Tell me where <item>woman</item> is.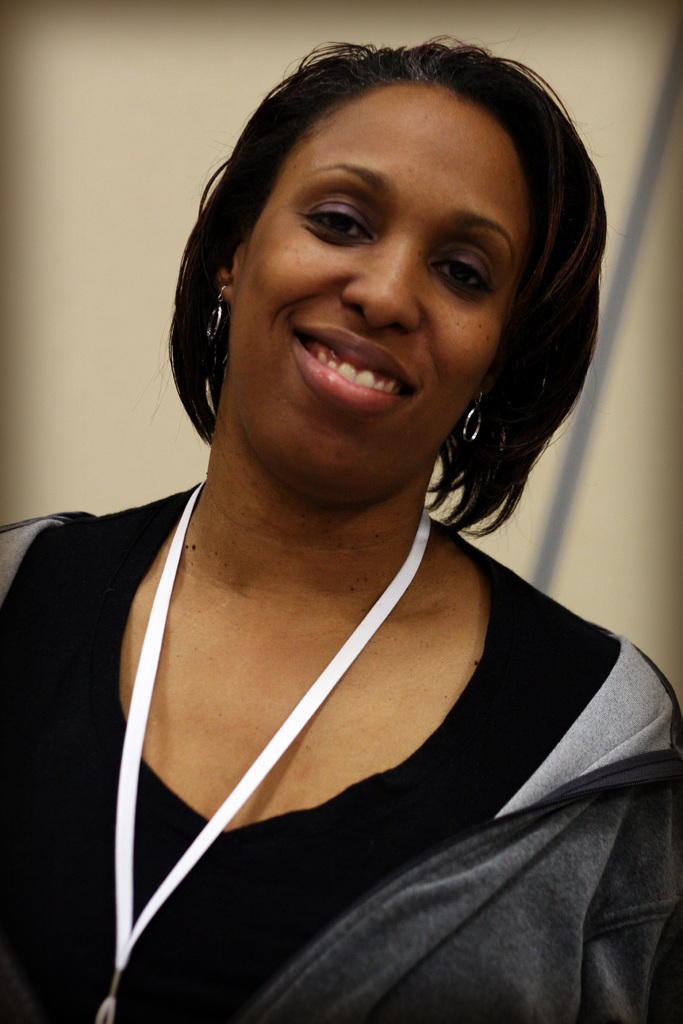
<item>woman</item> is at {"x1": 24, "y1": 38, "x2": 649, "y2": 1023}.
